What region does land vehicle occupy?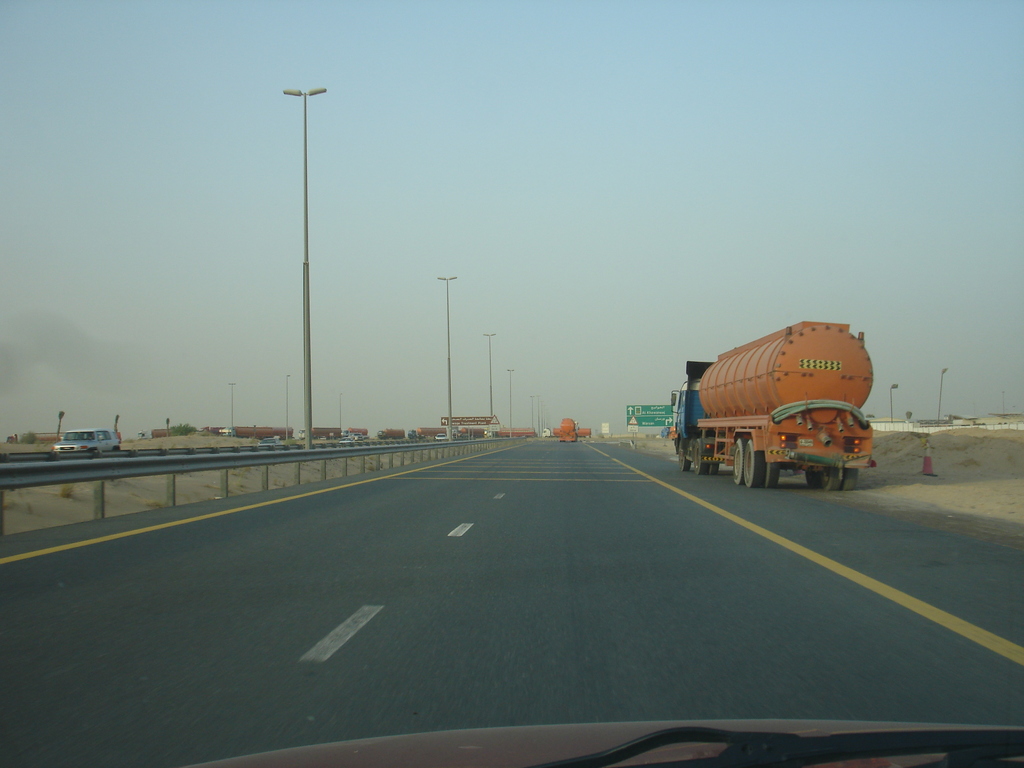
bbox(228, 426, 292, 435).
